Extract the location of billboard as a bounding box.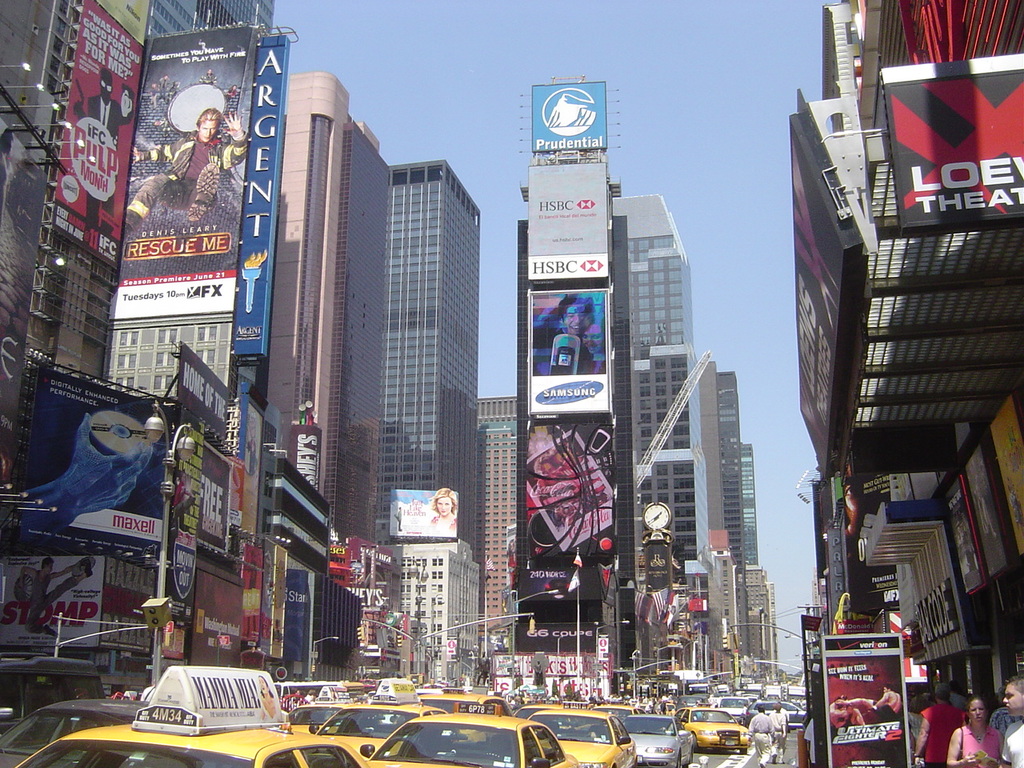
{"x1": 823, "y1": 630, "x2": 909, "y2": 762}.
